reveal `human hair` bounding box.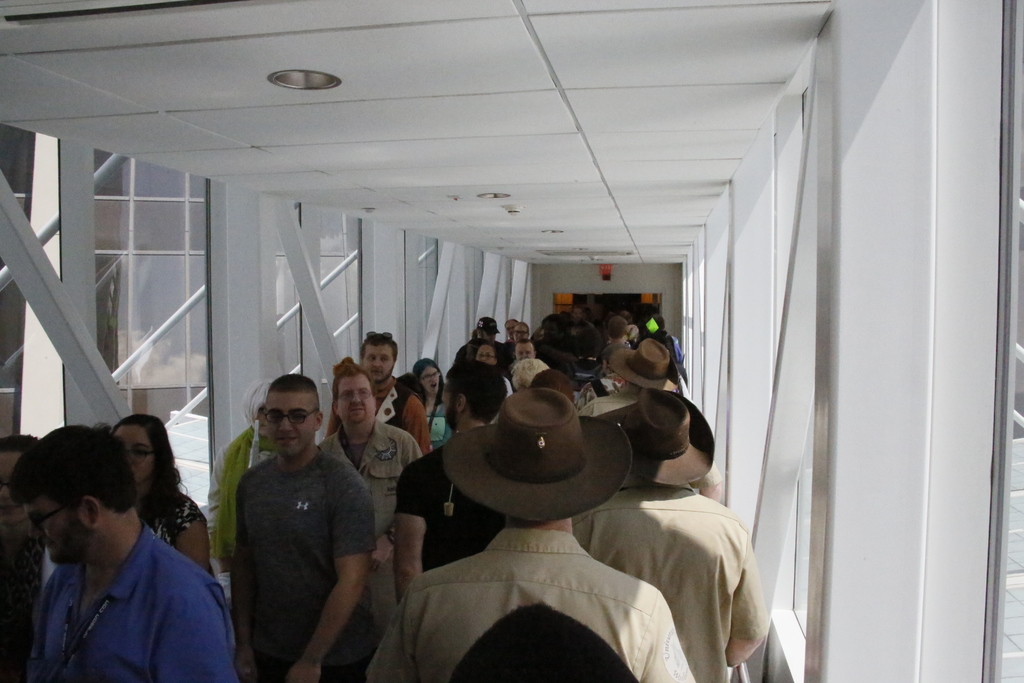
Revealed: {"x1": 262, "y1": 367, "x2": 314, "y2": 391}.
